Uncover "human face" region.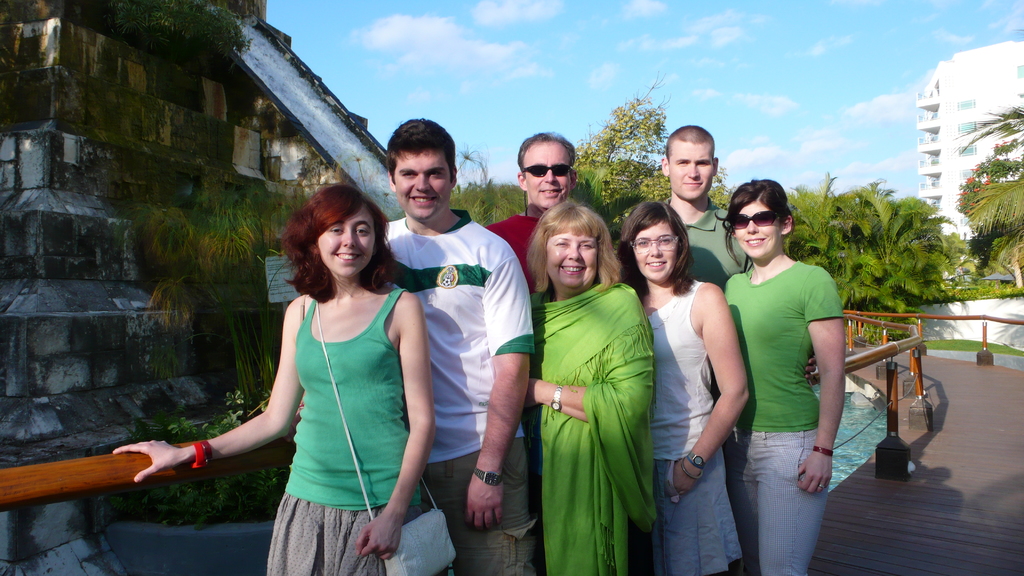
Uncovered: {"left": 526, "top": 145, "right": 569, "bottom": 214}.
